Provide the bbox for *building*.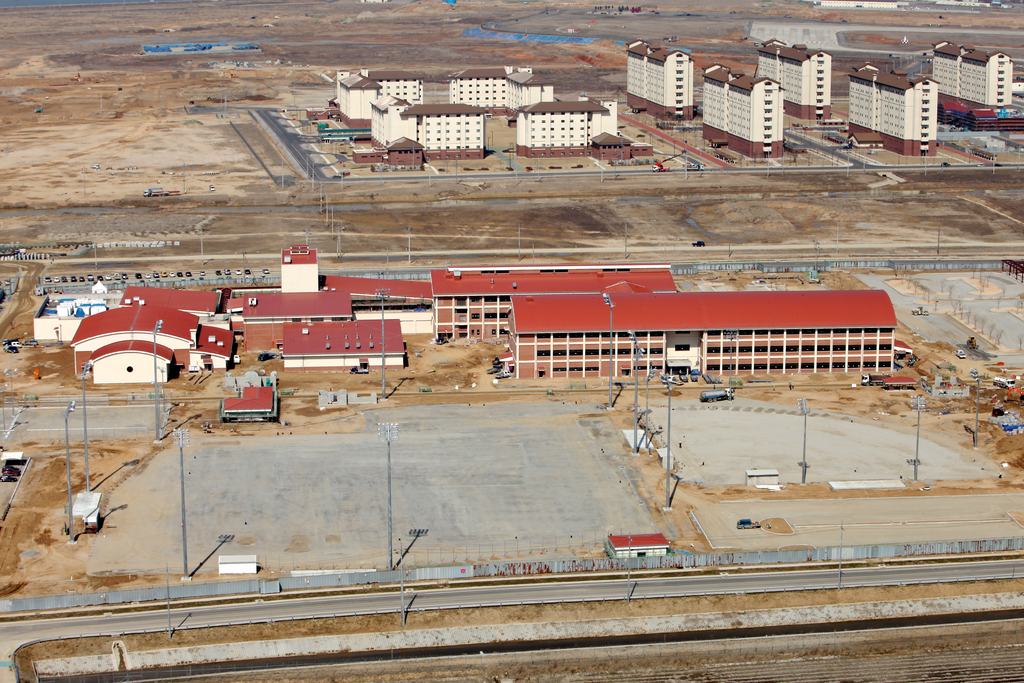
bbox=[509, 288, 895, 377].
